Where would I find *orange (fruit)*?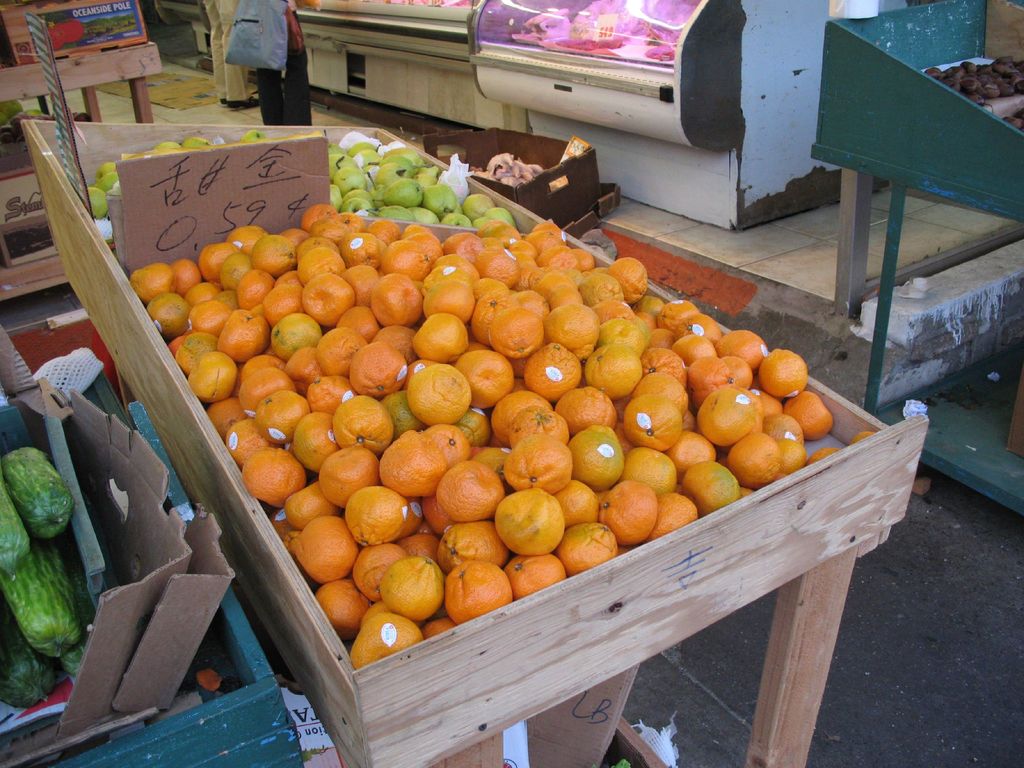
At <bbox>404, 228, 431, 246</bbox>.
